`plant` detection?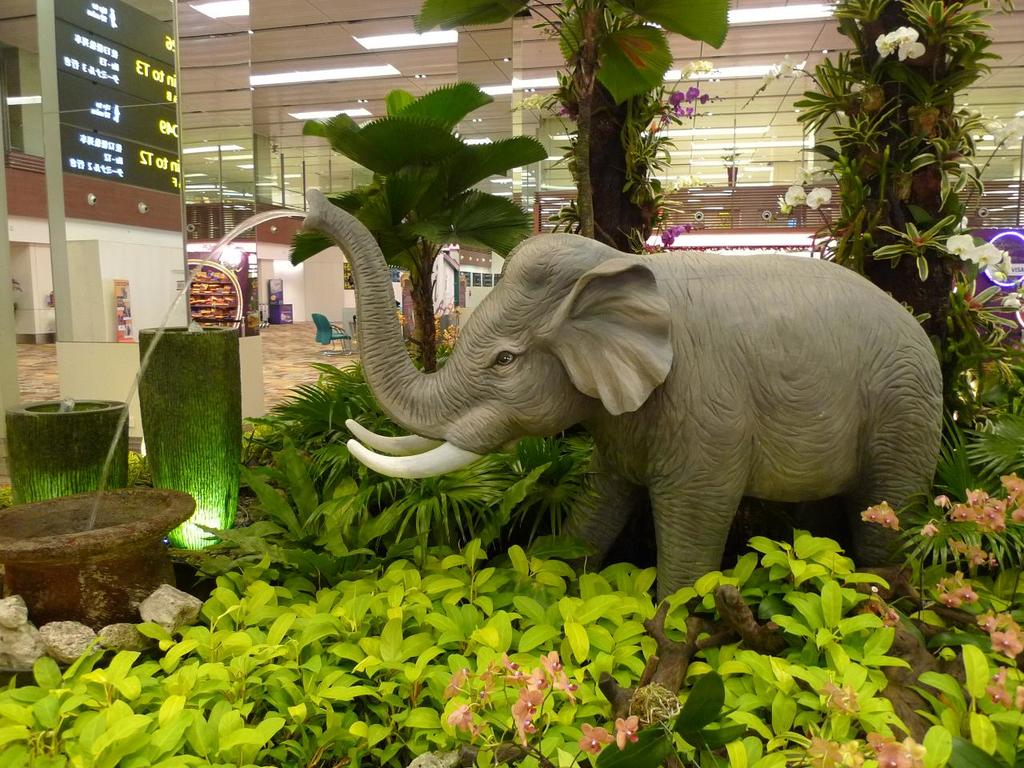
region(282, 80, 537, 302)
